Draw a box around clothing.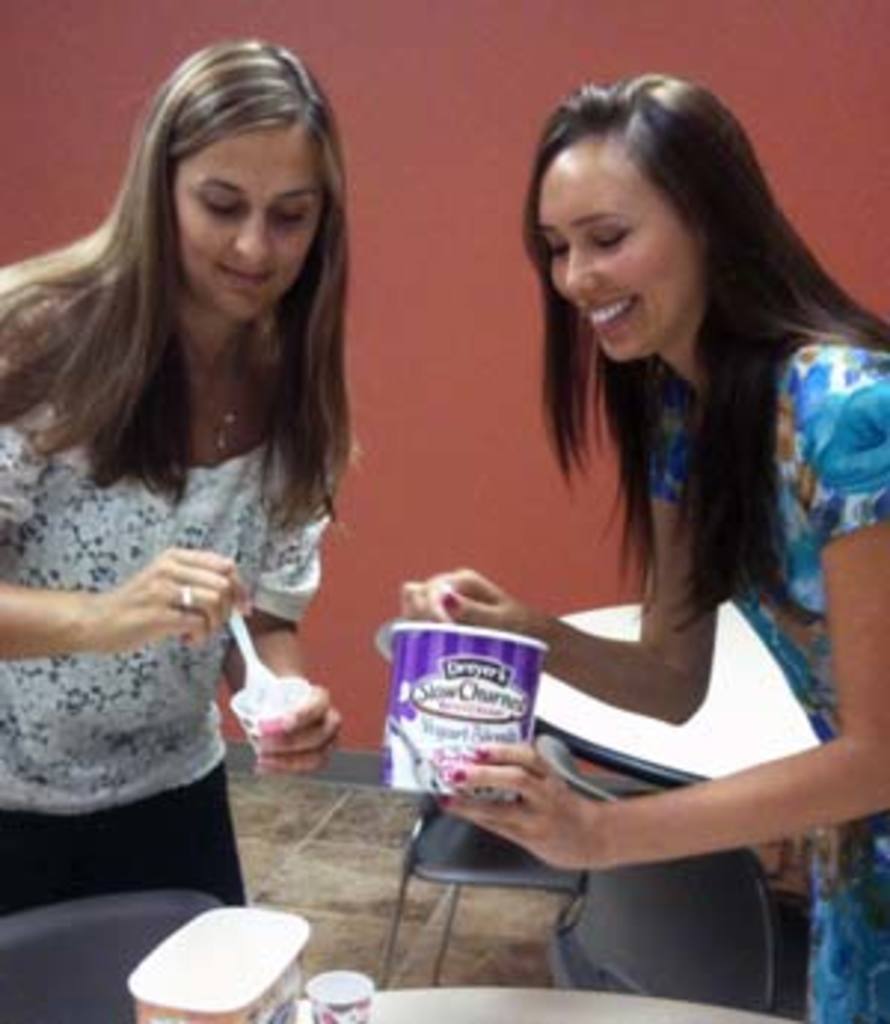
box(0, 252, 353, 896).
